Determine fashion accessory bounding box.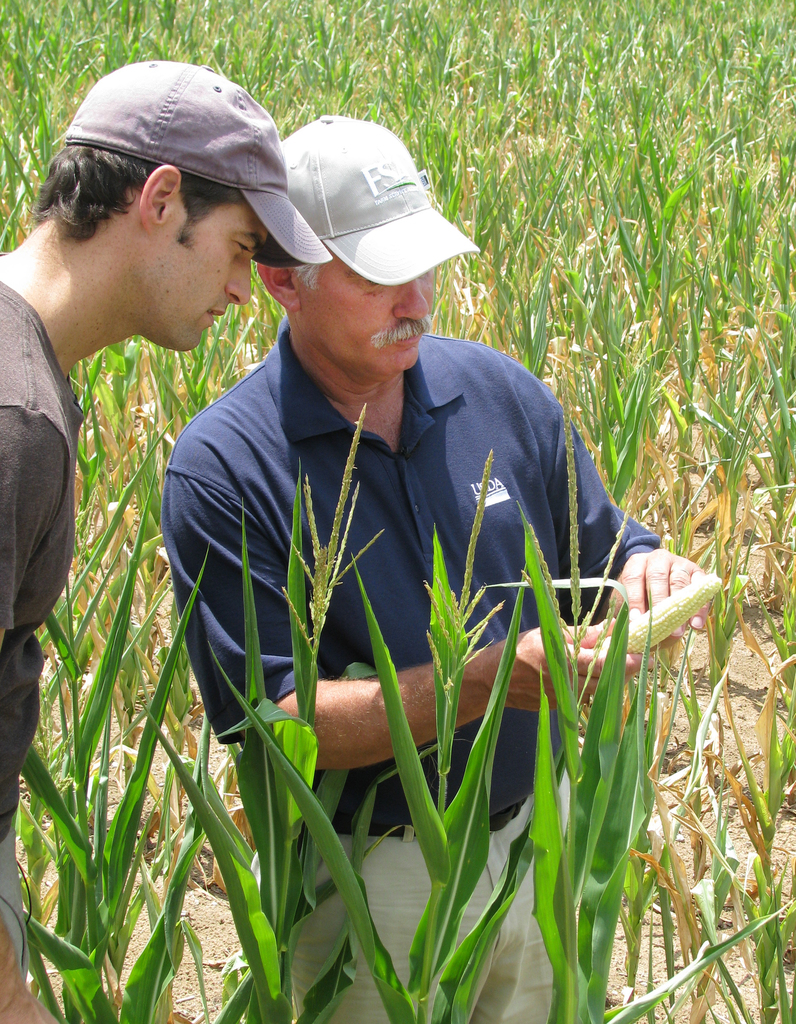
Determined: 63,60,333,270.
